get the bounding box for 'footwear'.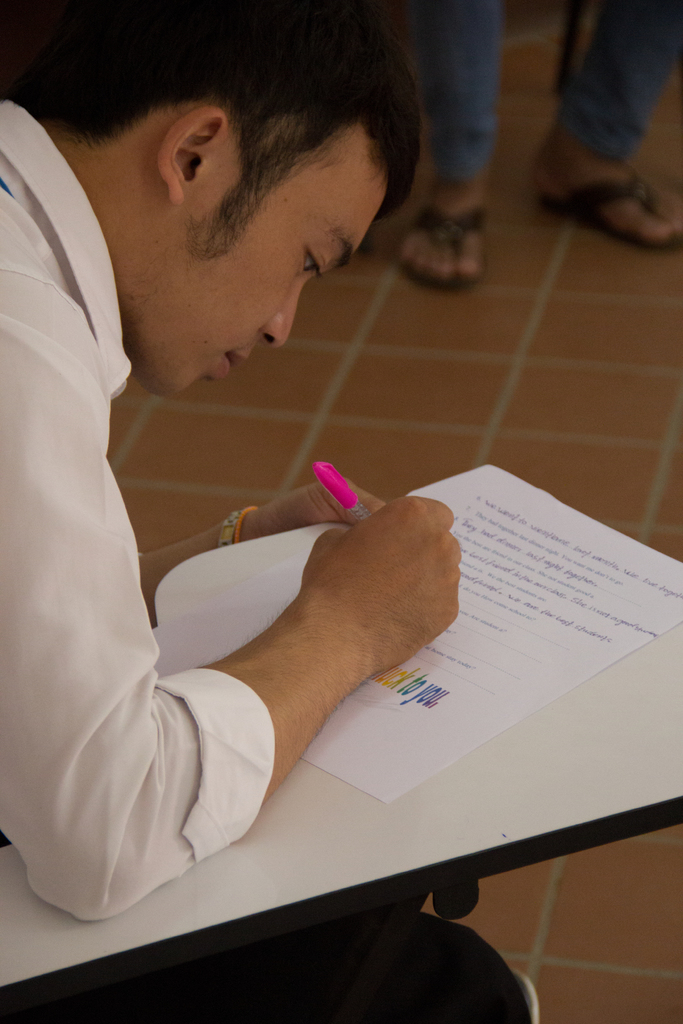
crop(540, 173, 682, 253).
